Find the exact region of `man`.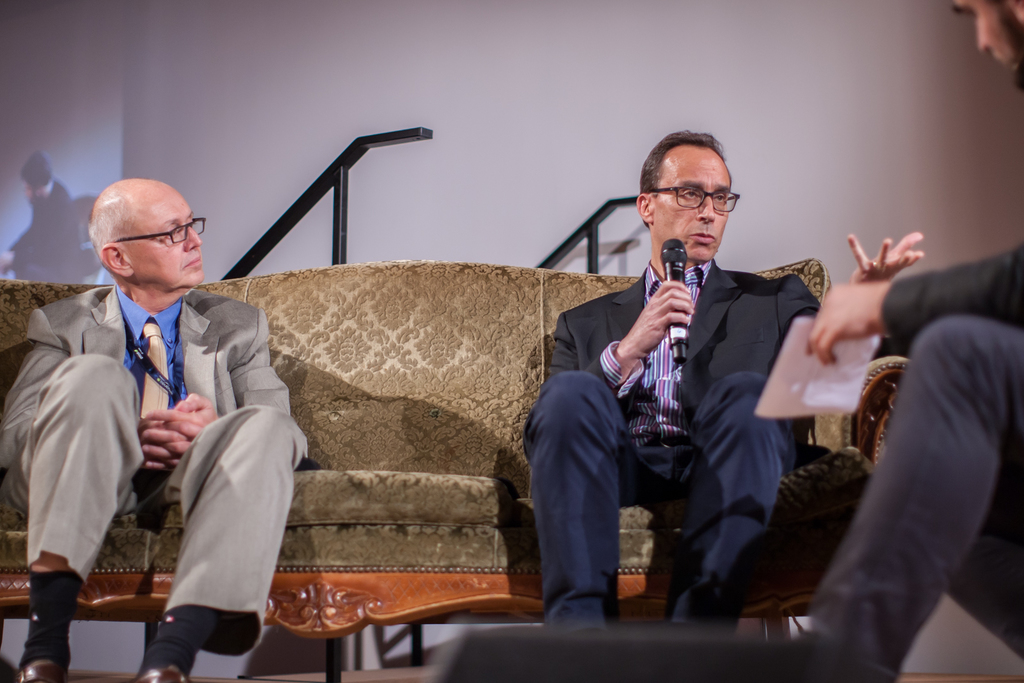
Exact region: left=22, top=175, right=291, bottom=682.
